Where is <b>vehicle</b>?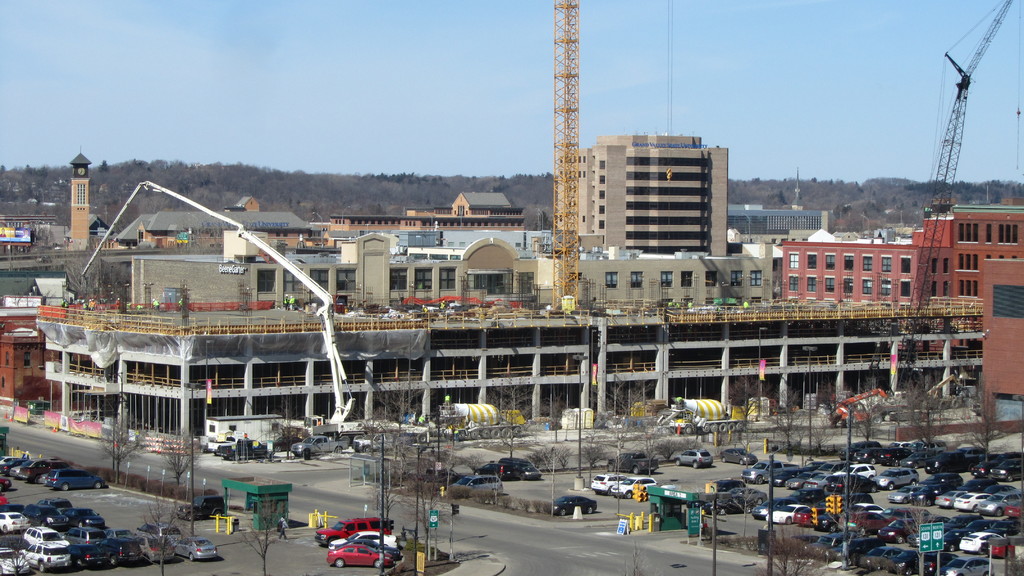
[left=175, top=488, right=227, bottom=525].
